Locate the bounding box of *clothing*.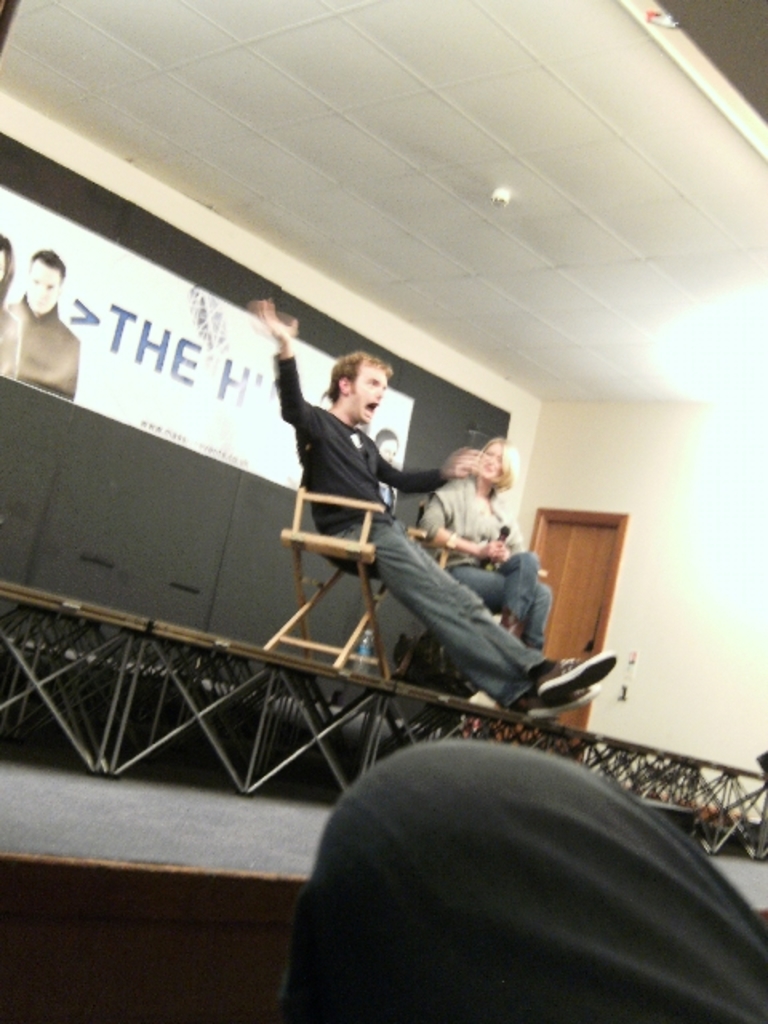
Bounding box: region(259, 685, 767, 1011).
